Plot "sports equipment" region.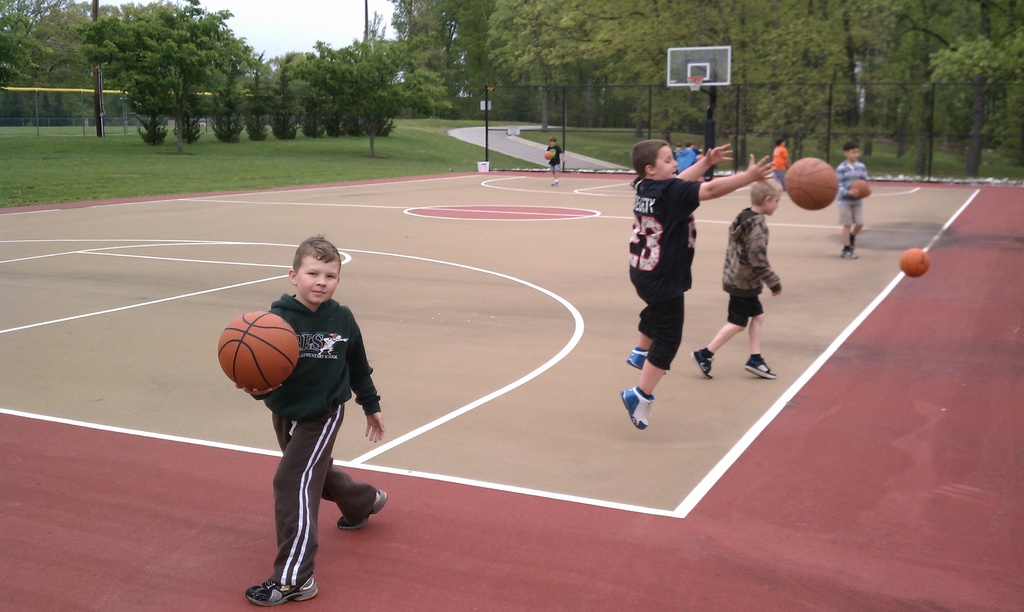
Plotted at locate(216, 309, 300, 391).
